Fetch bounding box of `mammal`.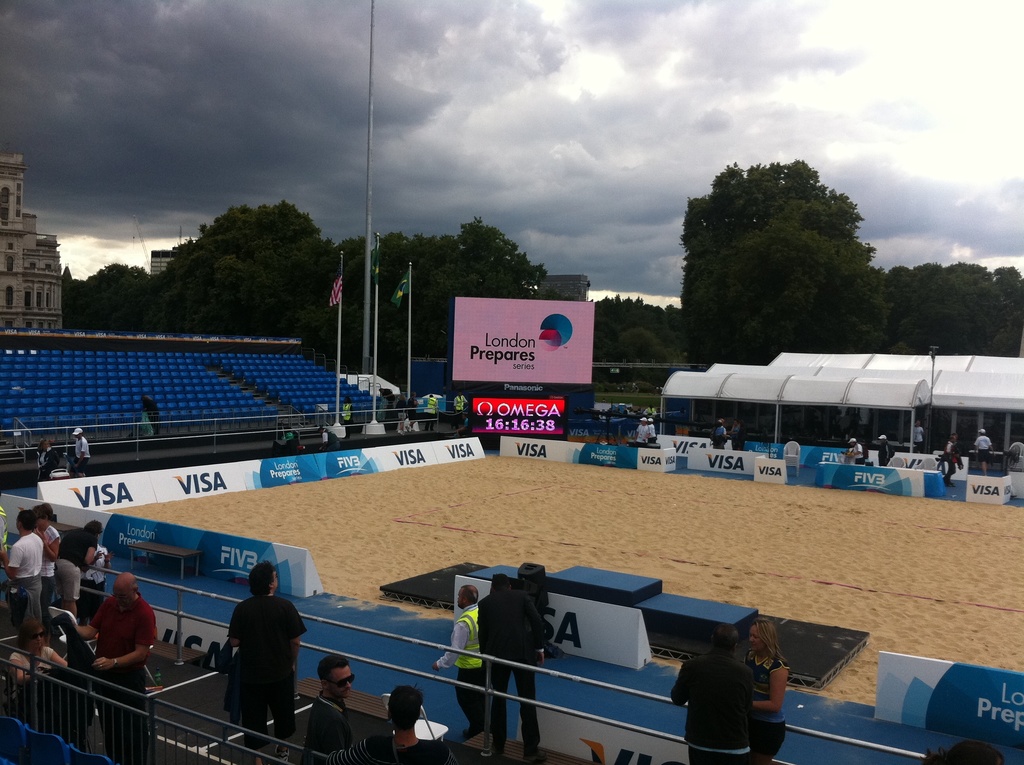
Bbox: bbox(424, 392, 438, 430).
